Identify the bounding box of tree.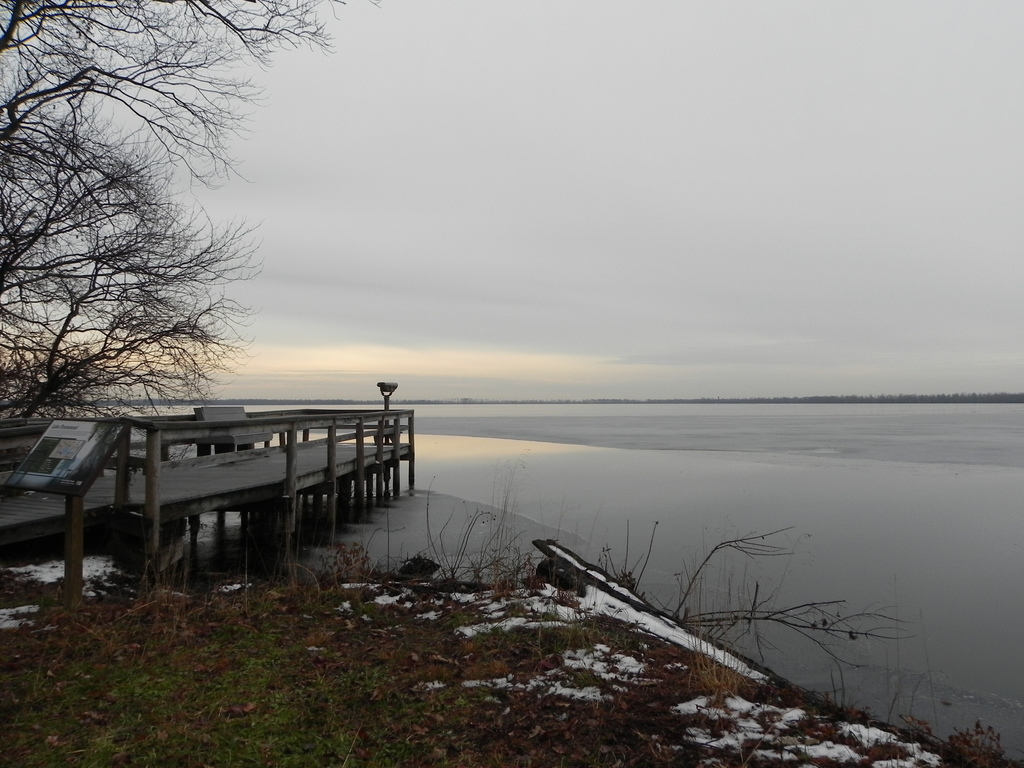
0/0/379/422.
